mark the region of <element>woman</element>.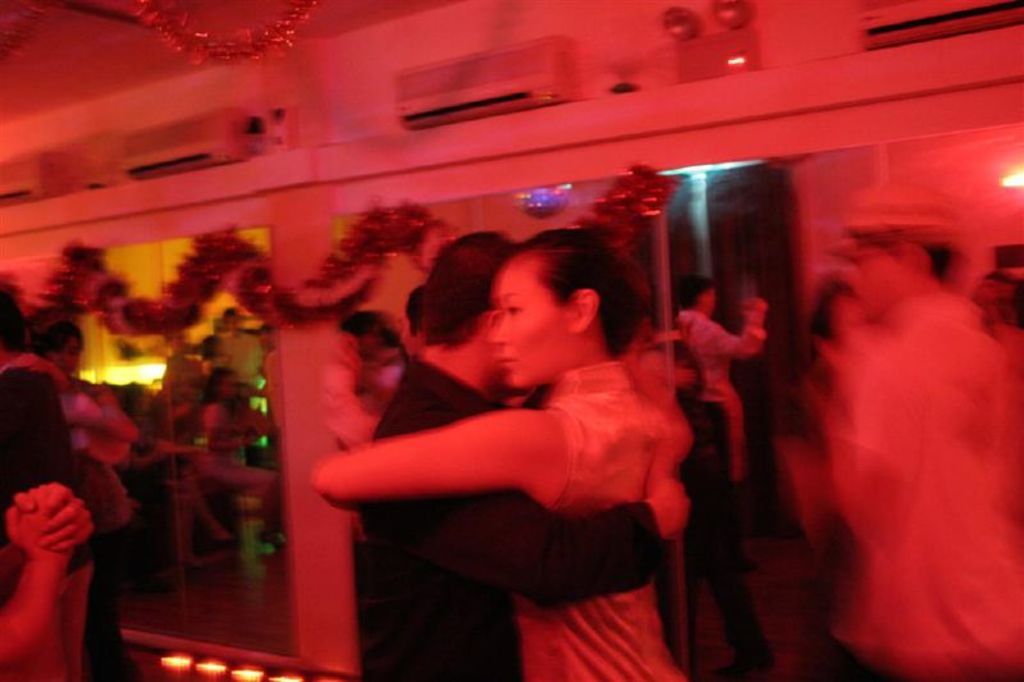
Region: 312:228:687:681.
